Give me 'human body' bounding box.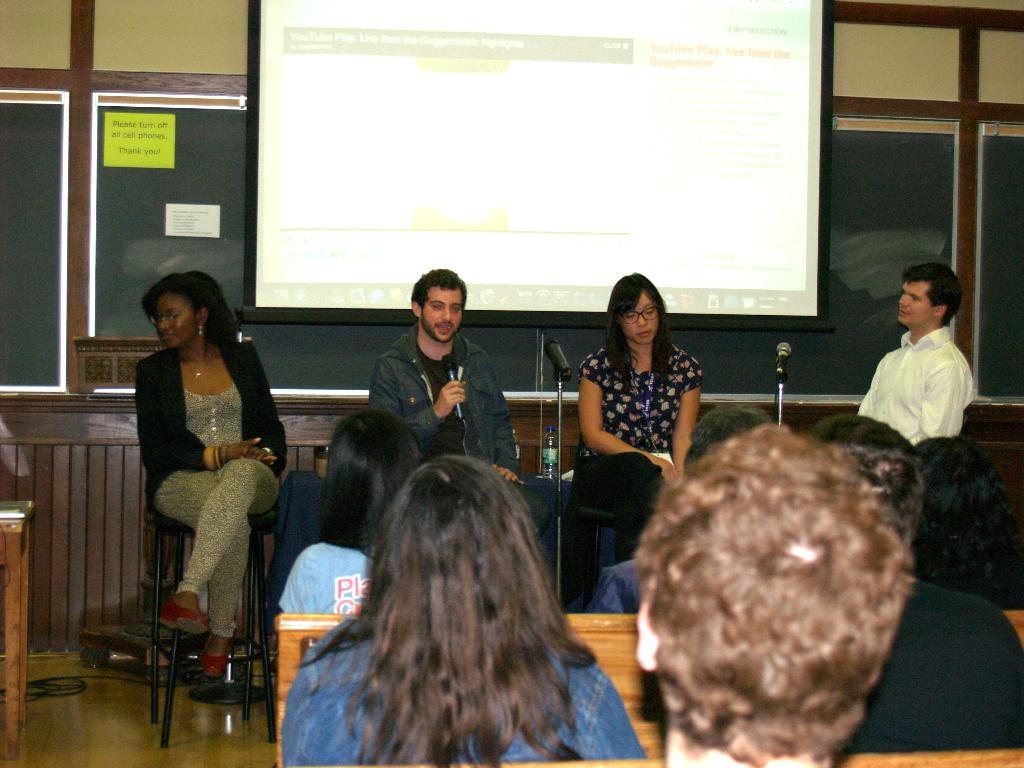
[274, 447, 644, 767].
